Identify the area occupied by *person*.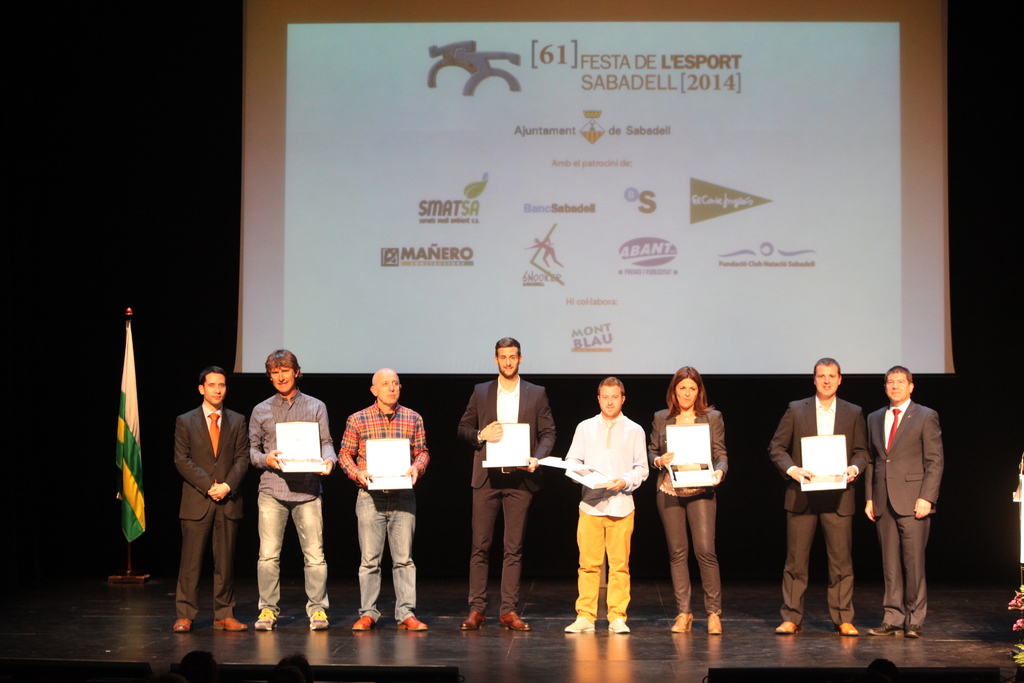
Area: <bbox>250, 345, 339, 630</bbox>.
